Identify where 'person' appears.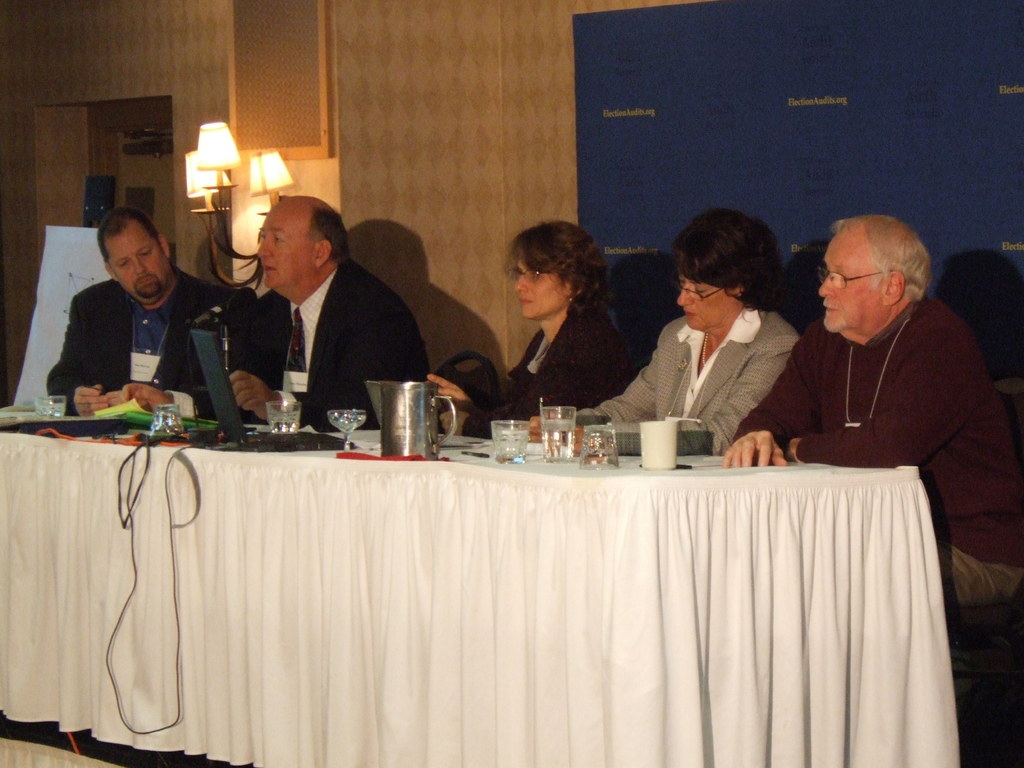
Appears at x1=428, y1=220, x2=639, y2=437.
